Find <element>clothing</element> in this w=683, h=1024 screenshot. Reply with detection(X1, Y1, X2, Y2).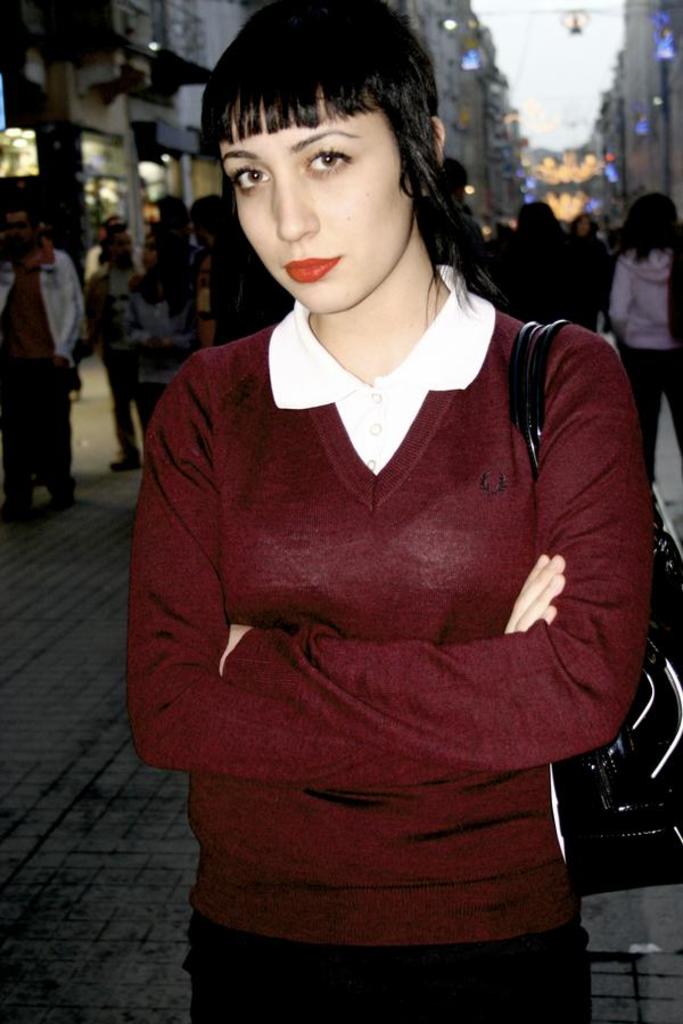
detection(82, 263, 145, 452).
